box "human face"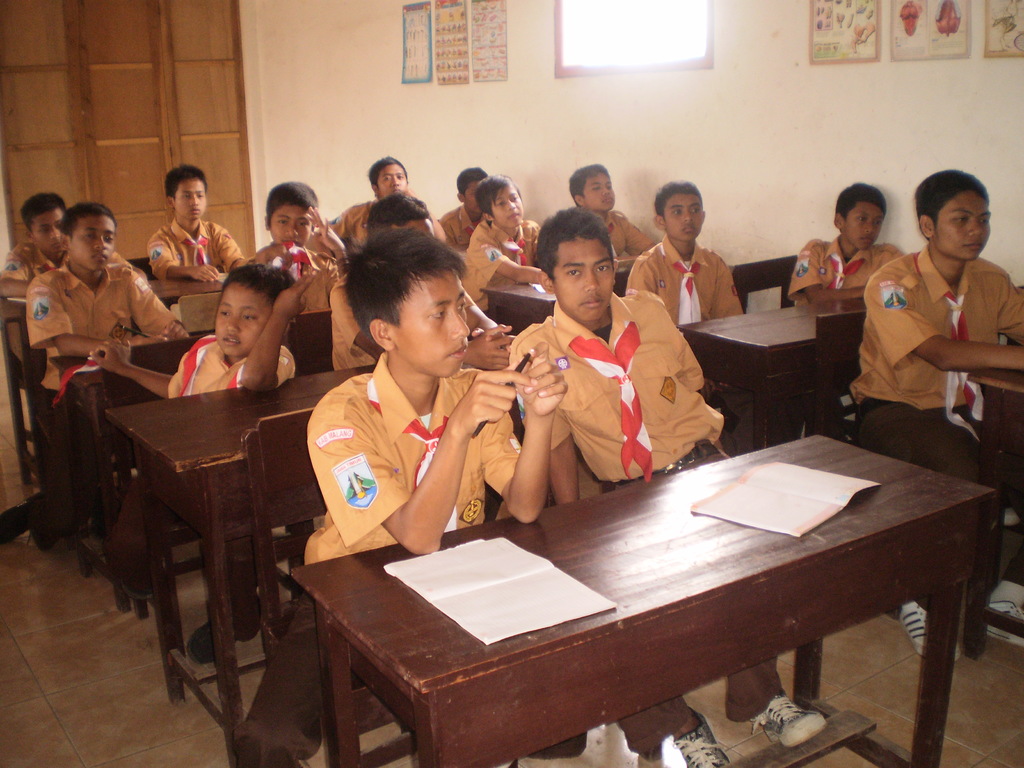
[374, 162, 409, 198]
